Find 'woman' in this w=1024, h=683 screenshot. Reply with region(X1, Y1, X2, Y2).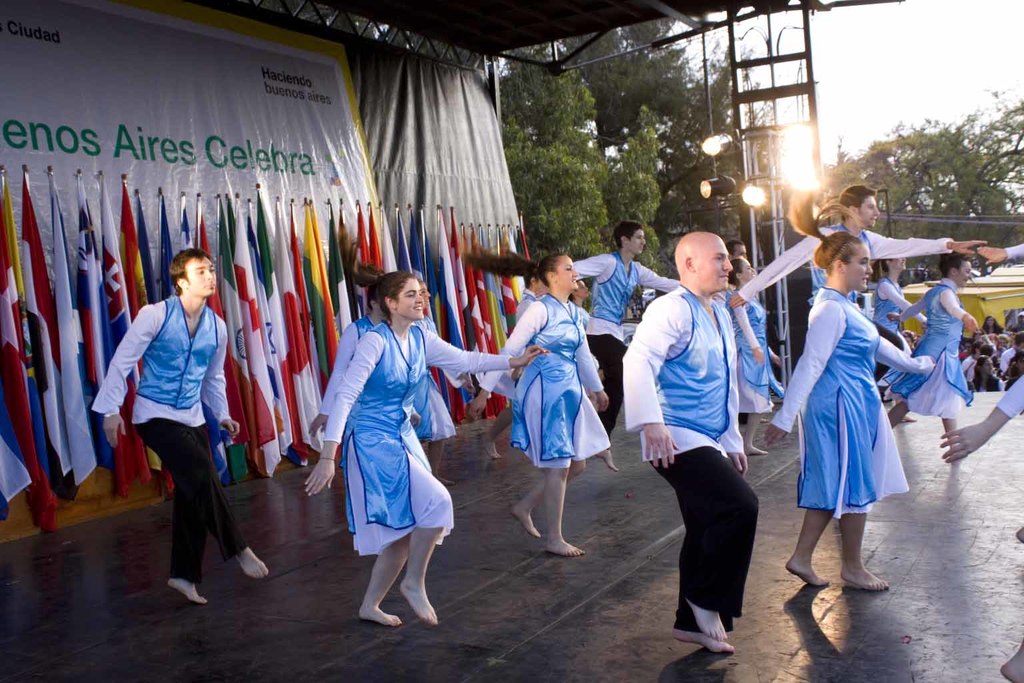
region(307, 287, 457, 578).
